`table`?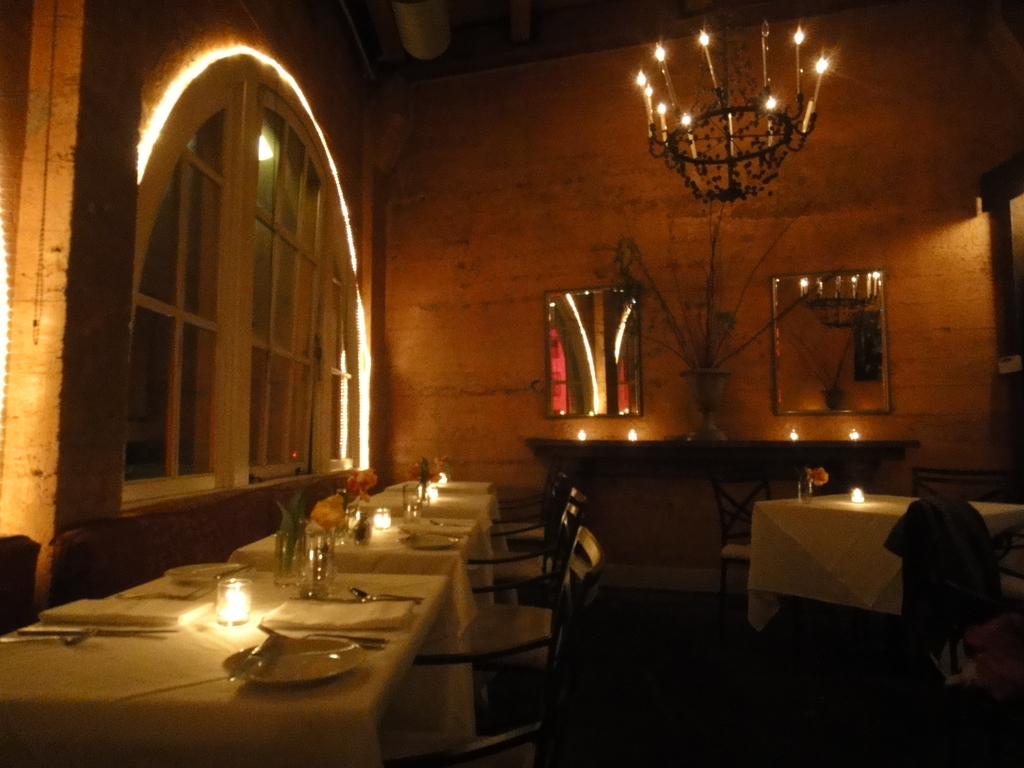
[0, 561, 474, 767]
